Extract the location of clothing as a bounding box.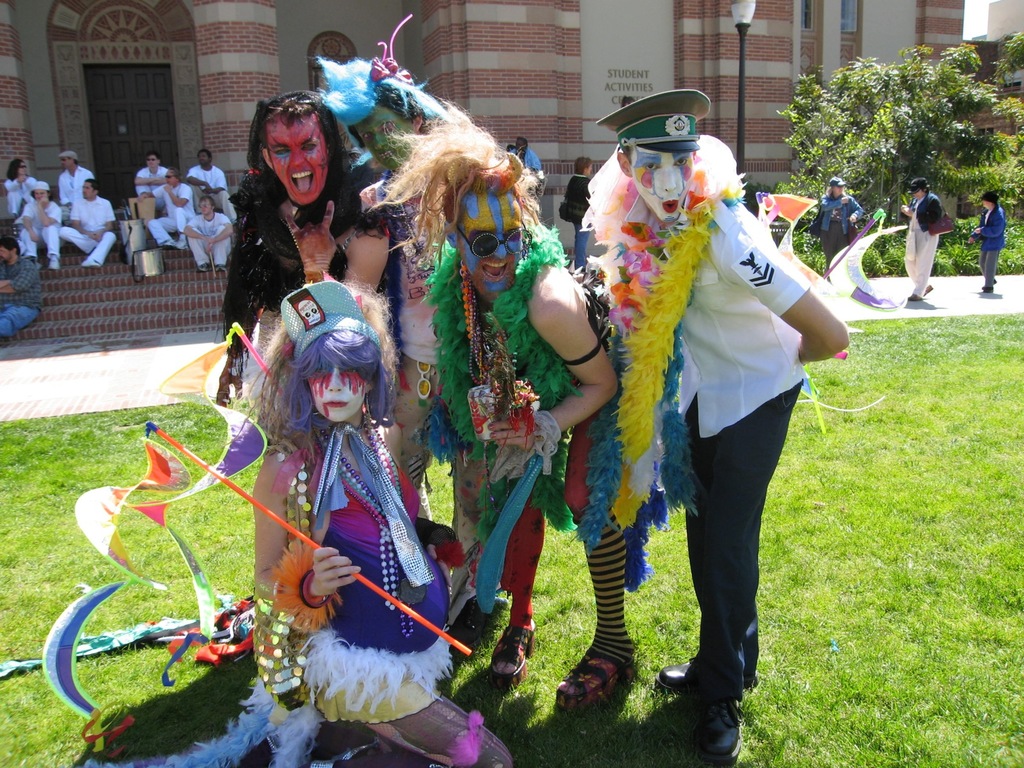
Rect(817, 177, 872, 292).
